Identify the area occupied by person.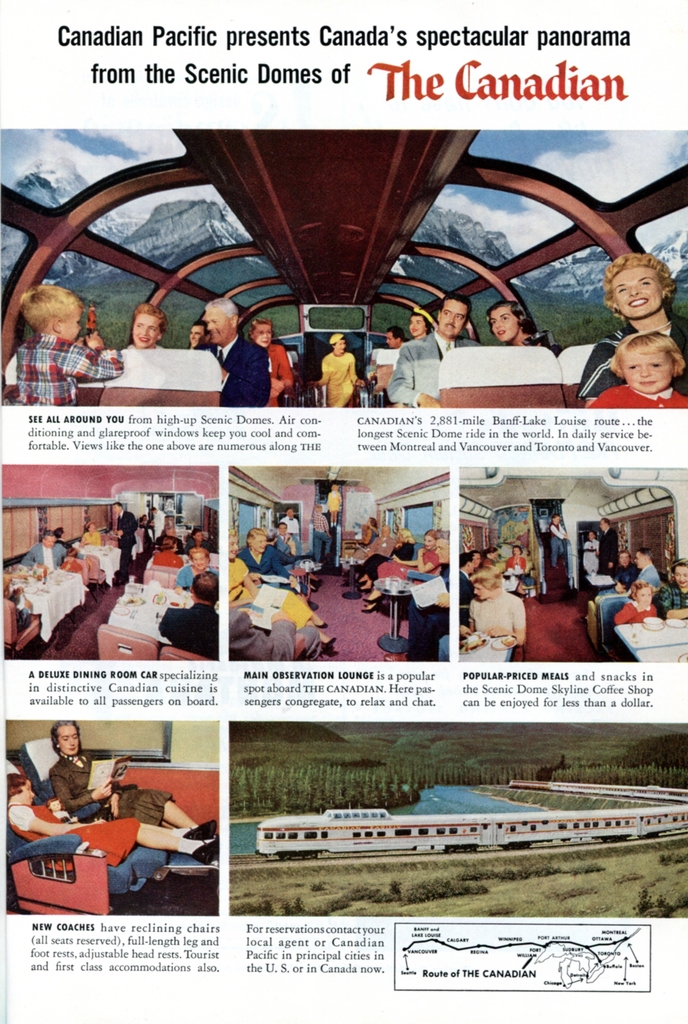
Area: <box>174,543,216,593</box>.
